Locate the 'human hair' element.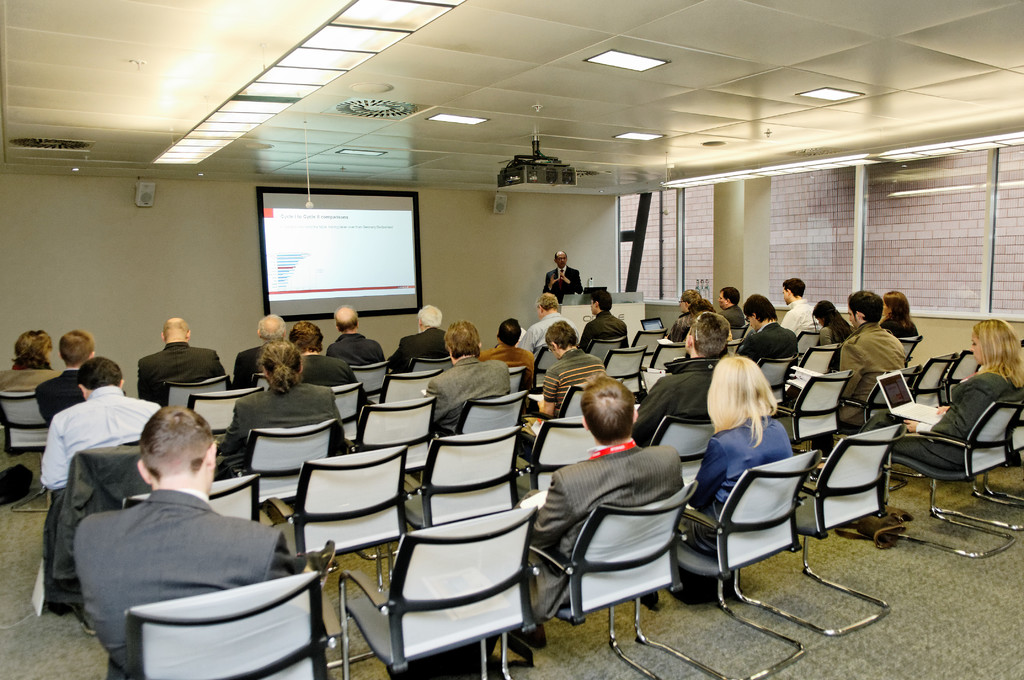
Element bbox: x1=543, y1=320, x2=577, y2=352.
